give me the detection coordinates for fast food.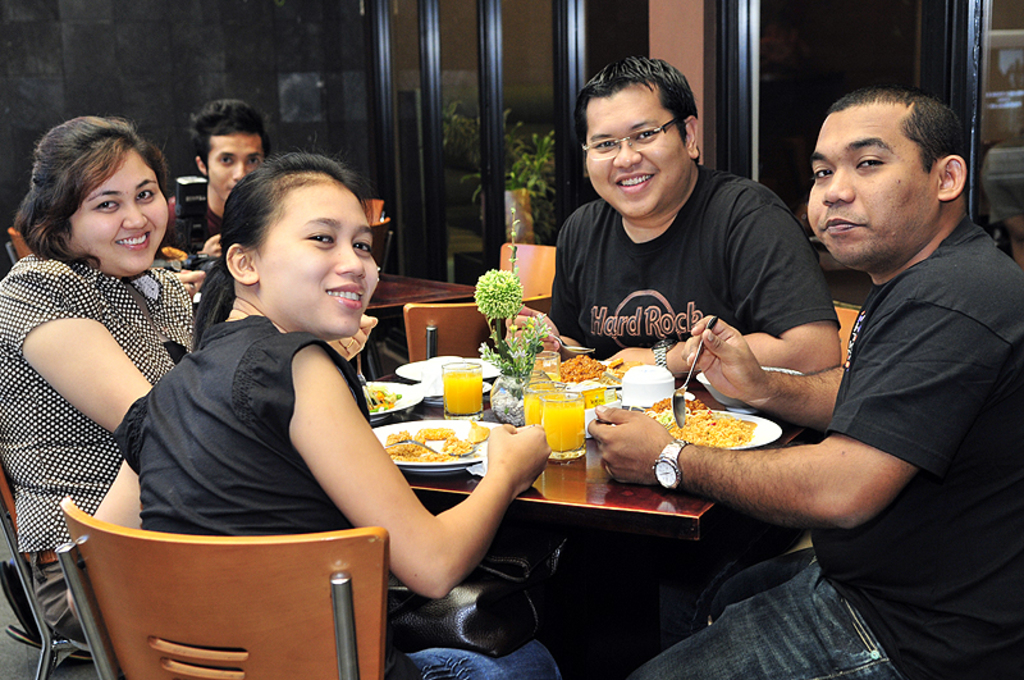
detection(658, 409, 758, 447).
